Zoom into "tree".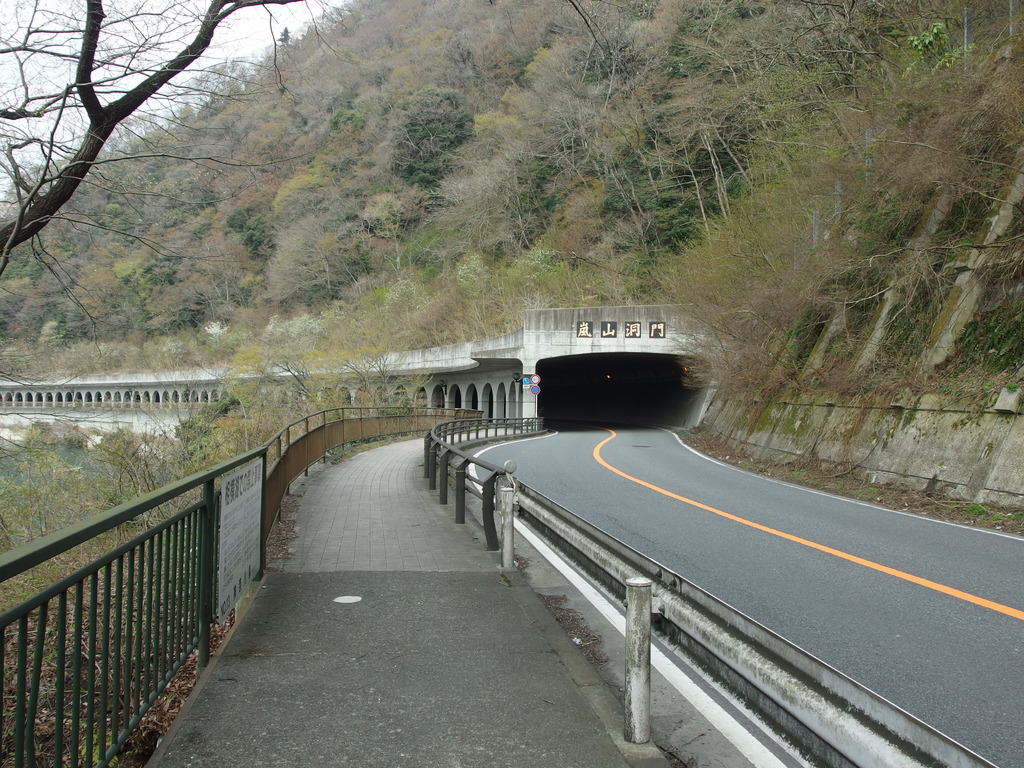
Zoom target: 145, 157, 231, 234.
